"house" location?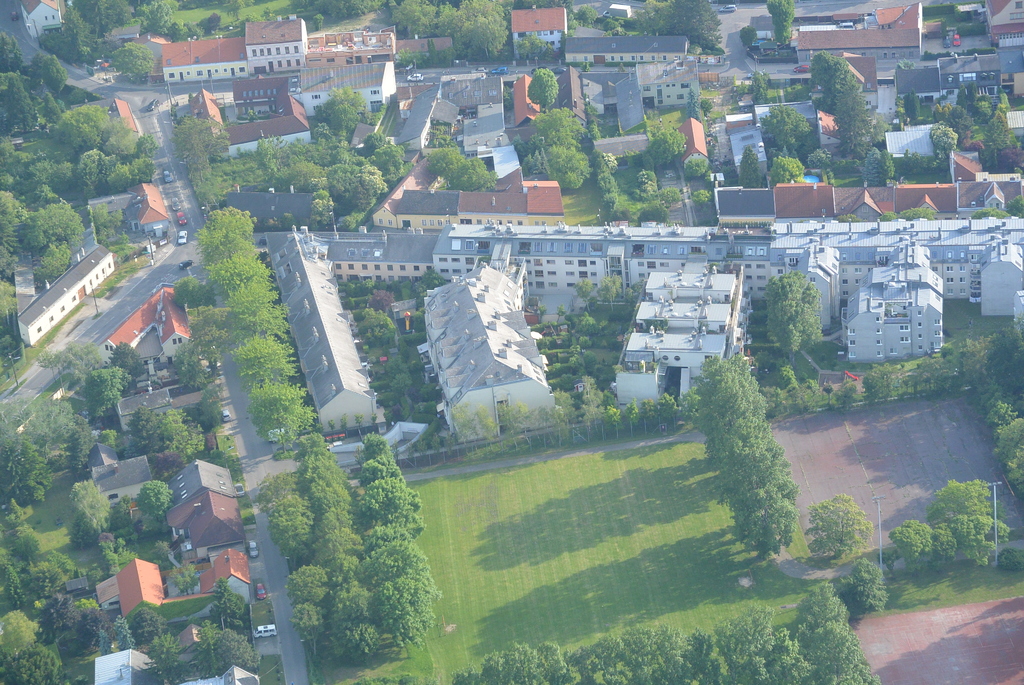
(561, 40, 686, 67)
